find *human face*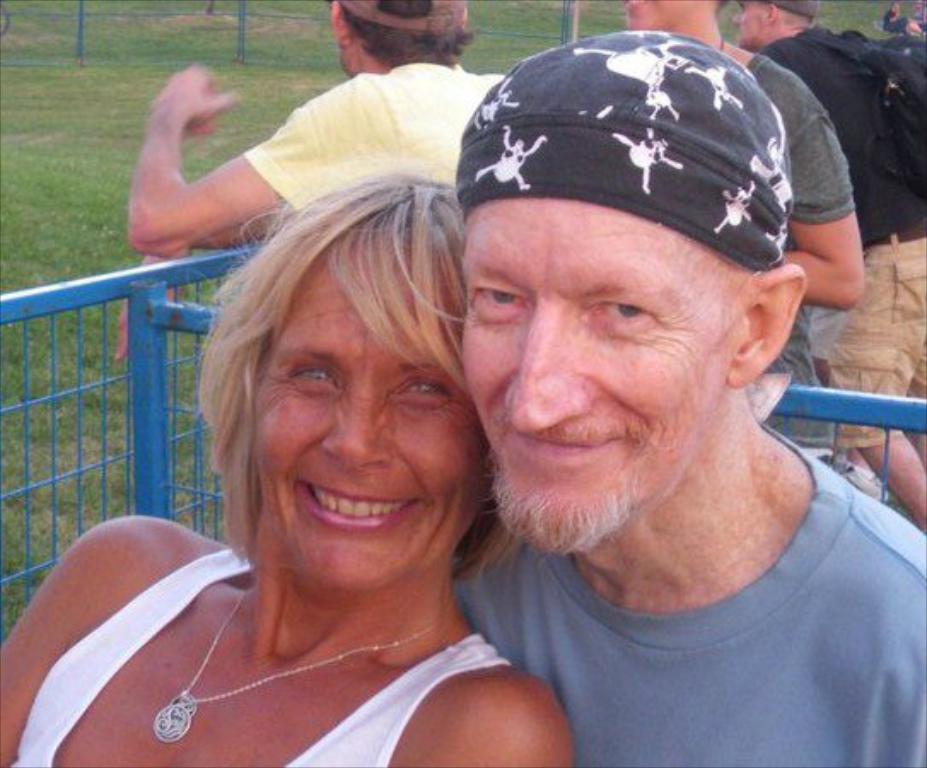
left=623, top=0, right=698, bottom=41
